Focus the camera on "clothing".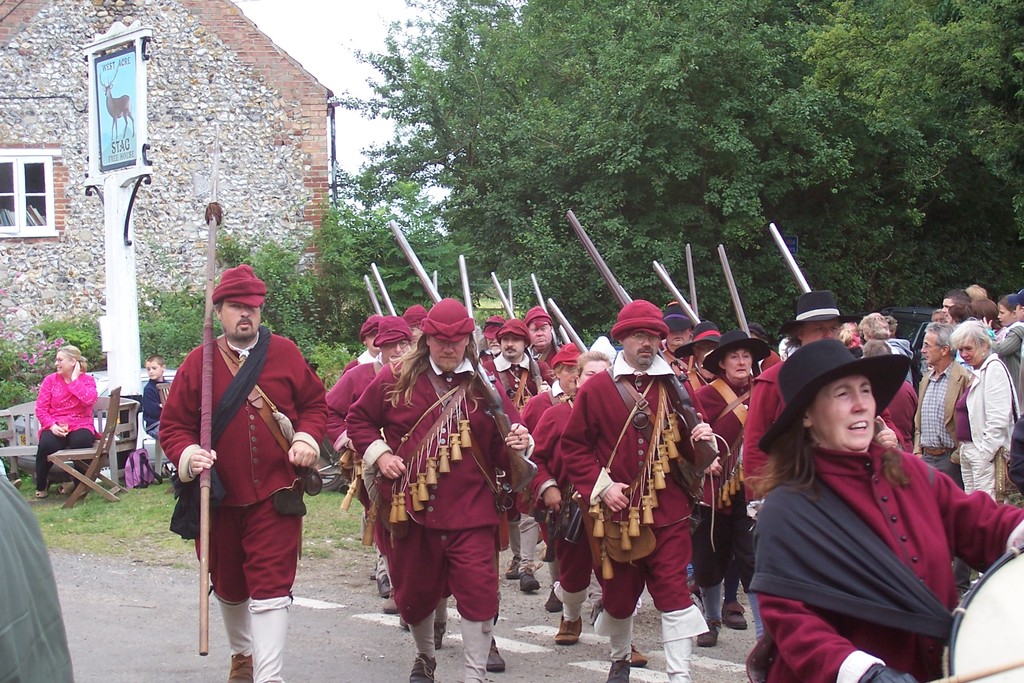
Focus region: l=913, t=361, r=960, b=489.
